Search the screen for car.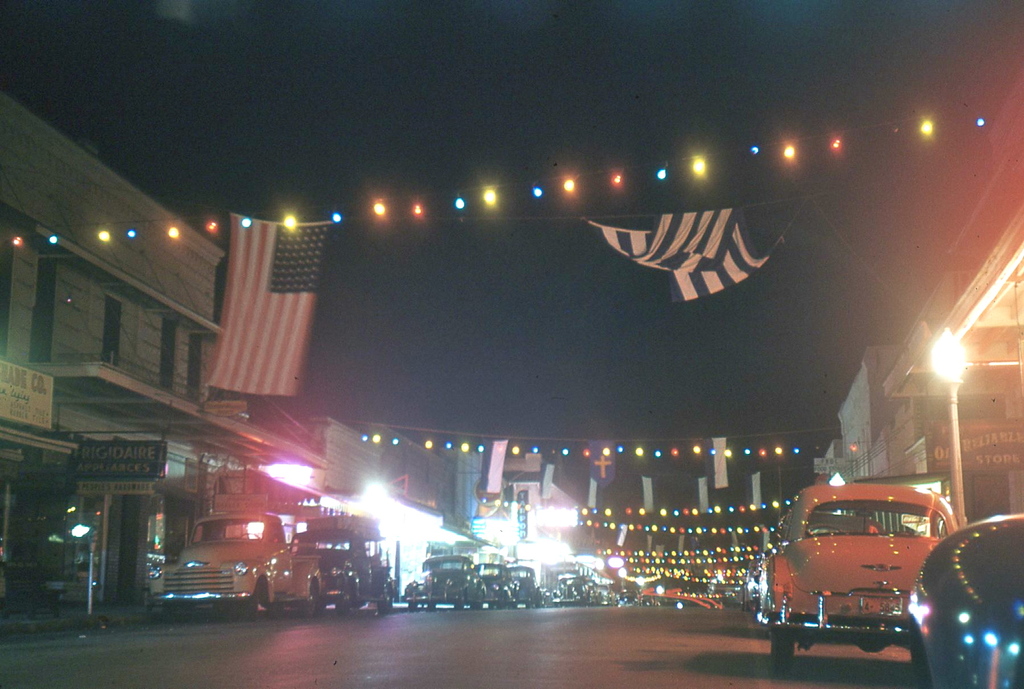
Found at detection(586, 580, 597, 604).
